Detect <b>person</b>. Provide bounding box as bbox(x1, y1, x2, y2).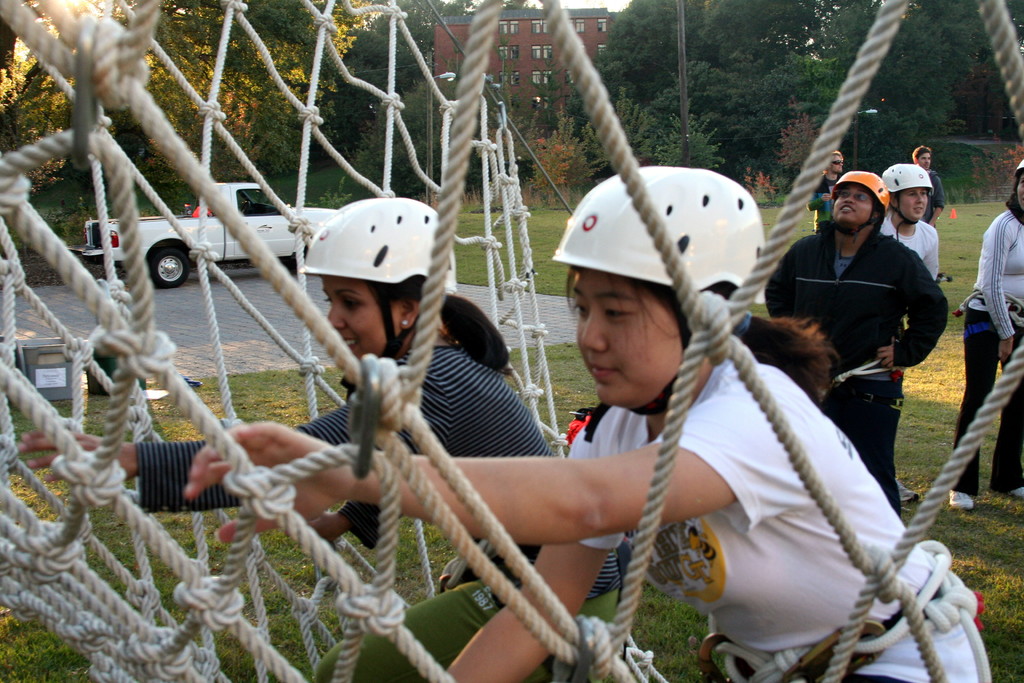
bbox(907, 145, 942, 220).
